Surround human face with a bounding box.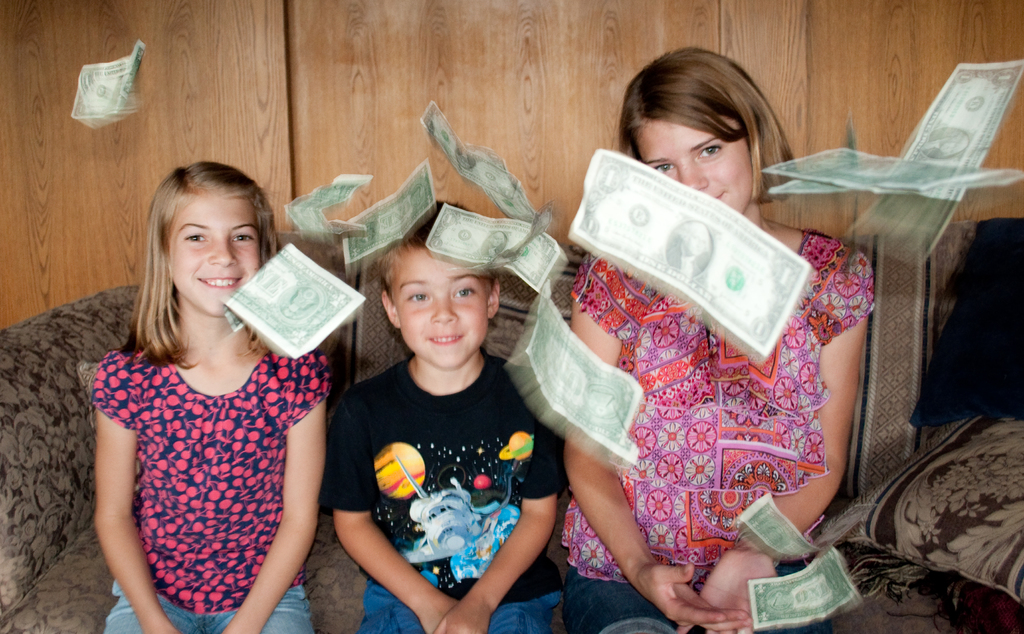
[636, 120, 755, 226].
